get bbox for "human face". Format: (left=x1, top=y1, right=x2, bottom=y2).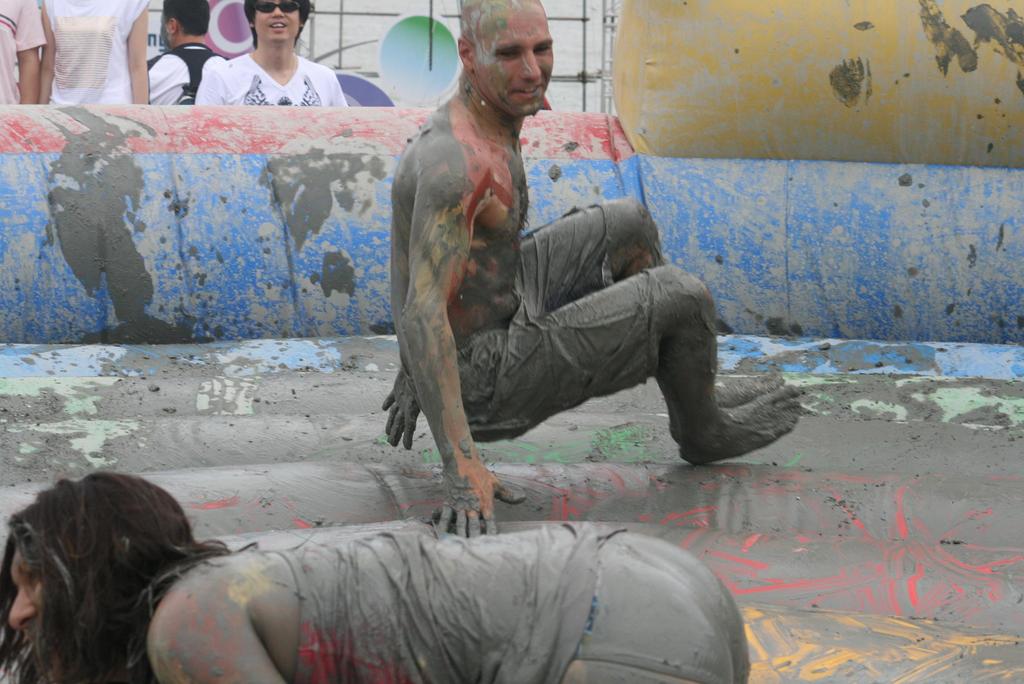
(left=477, top=1, right=552, bottom=116).
